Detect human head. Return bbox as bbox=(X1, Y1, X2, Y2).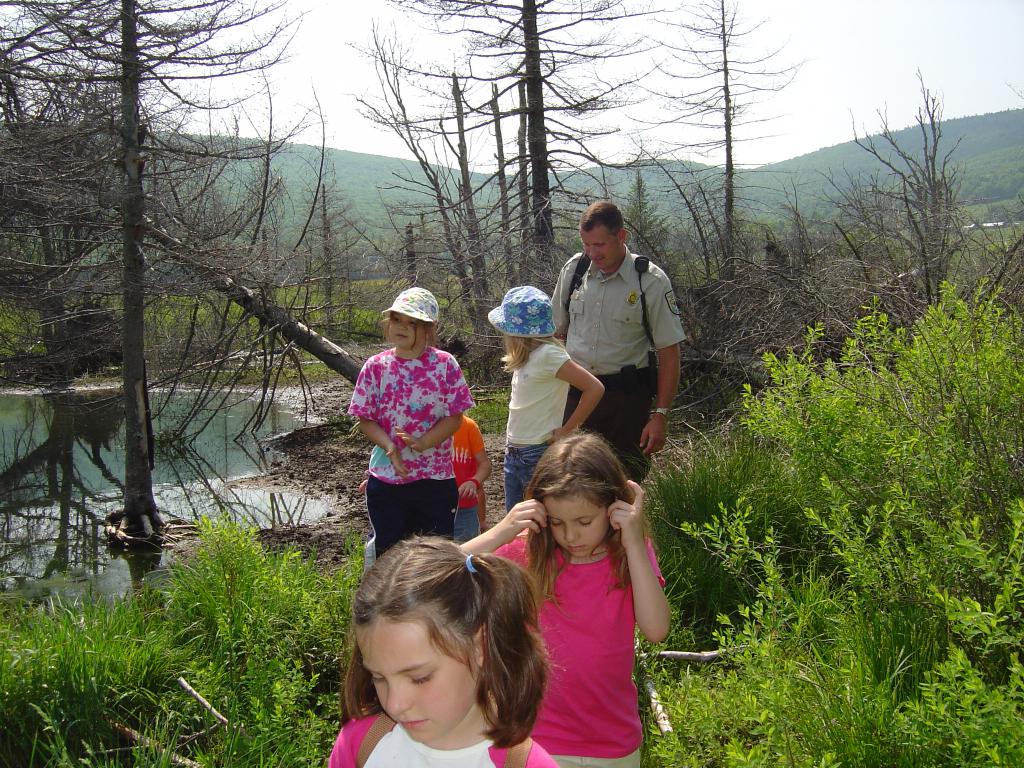
bbox=(346, 527, 552, 741).
